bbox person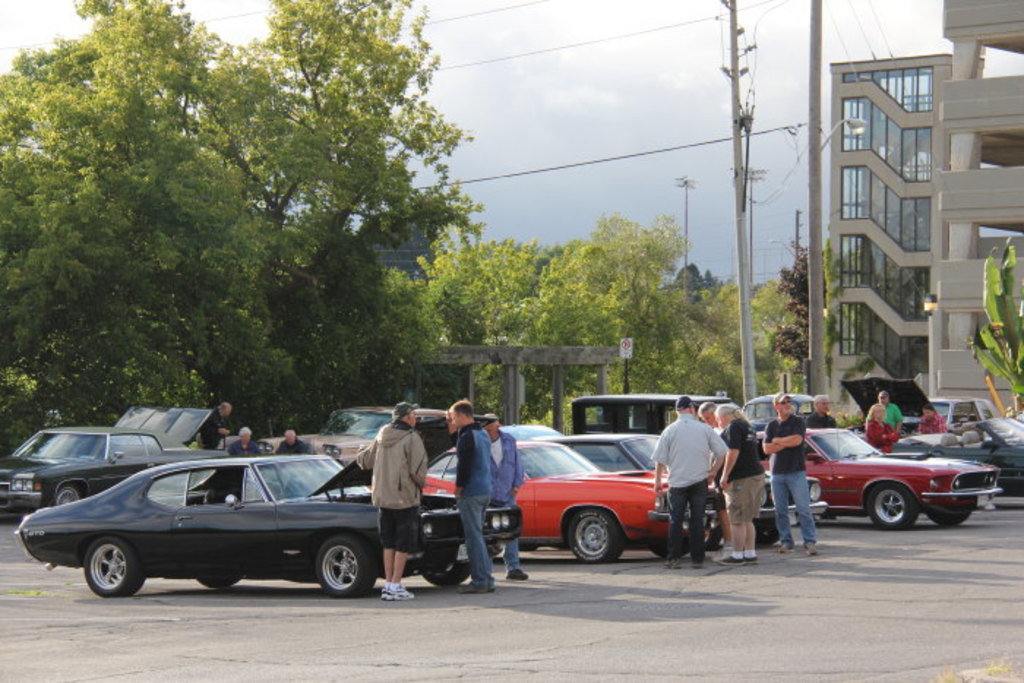
<box>772,395,829,547</box>
